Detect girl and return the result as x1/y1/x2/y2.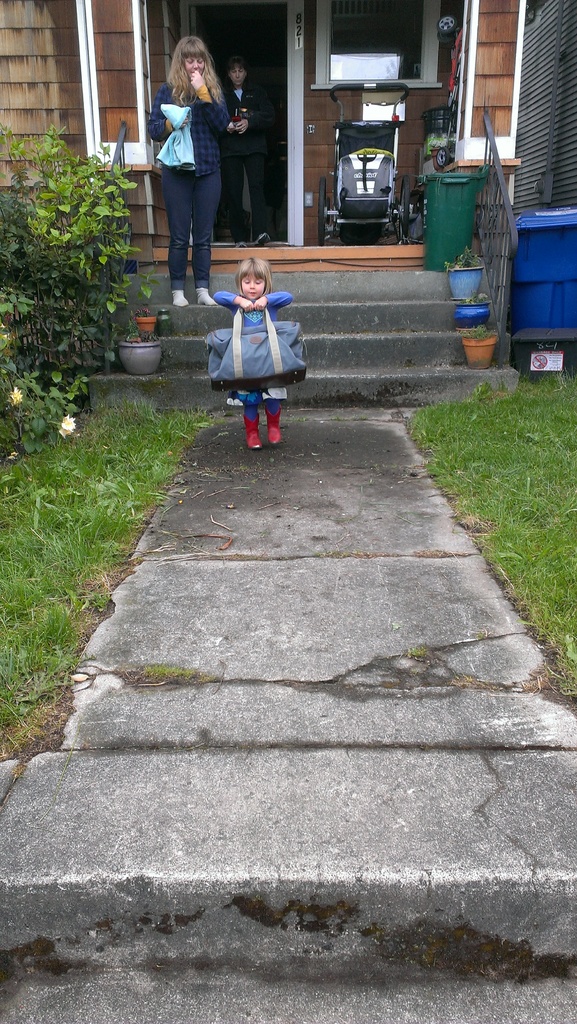
144/33/230/305.
